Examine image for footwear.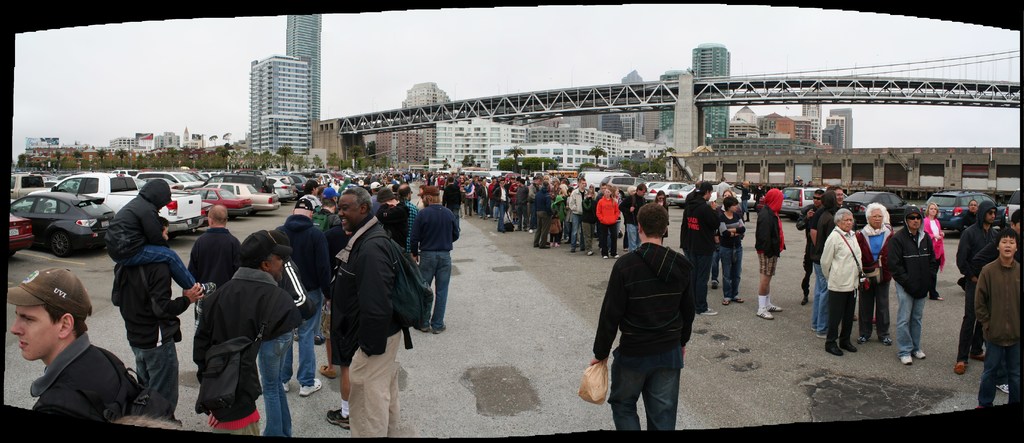
Examination result: (x1=881, y1=337, x2=890, y2=347).
